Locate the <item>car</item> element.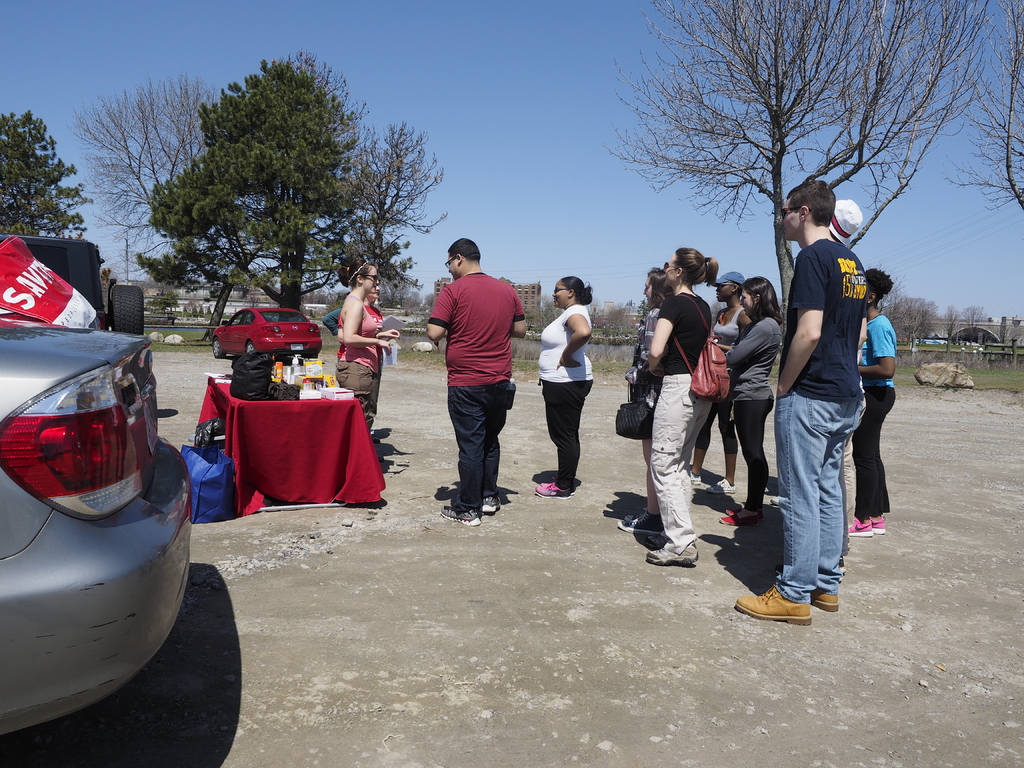
Element bbox: box(0, 307, 198, 735).
